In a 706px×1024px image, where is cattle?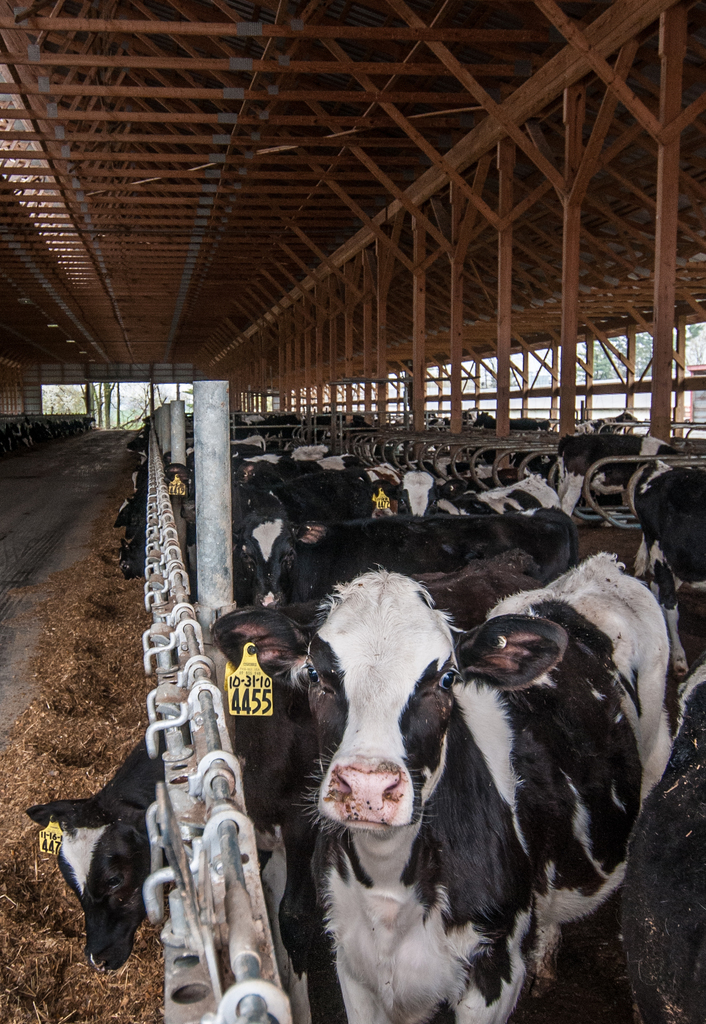
bbox(111, 433, 374, 577).
